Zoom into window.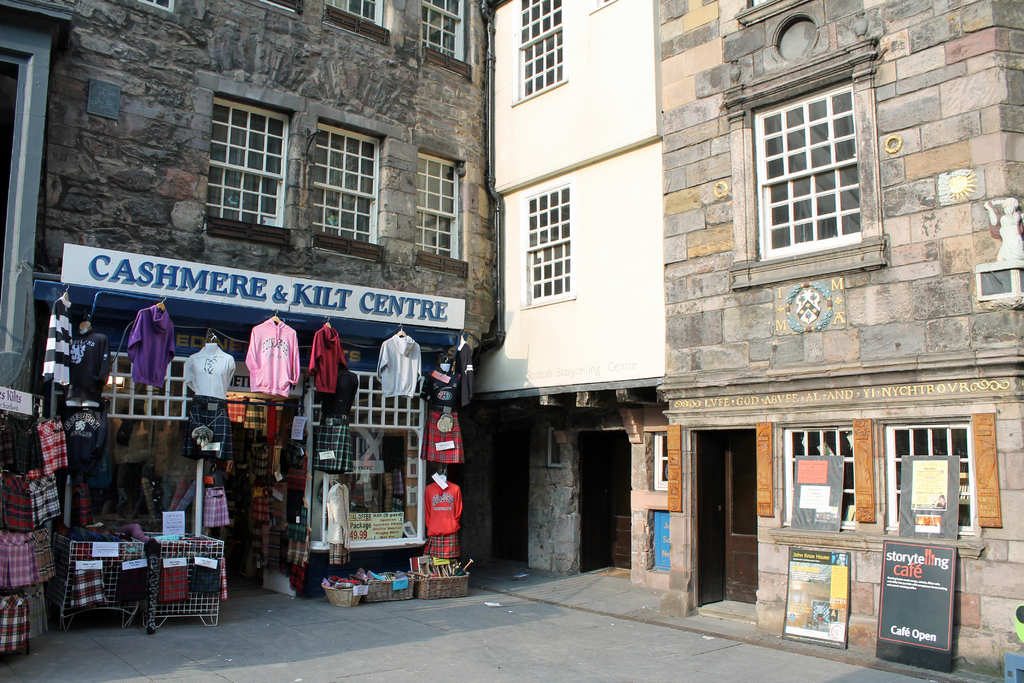
Zoom target: 255/0/307/12.
